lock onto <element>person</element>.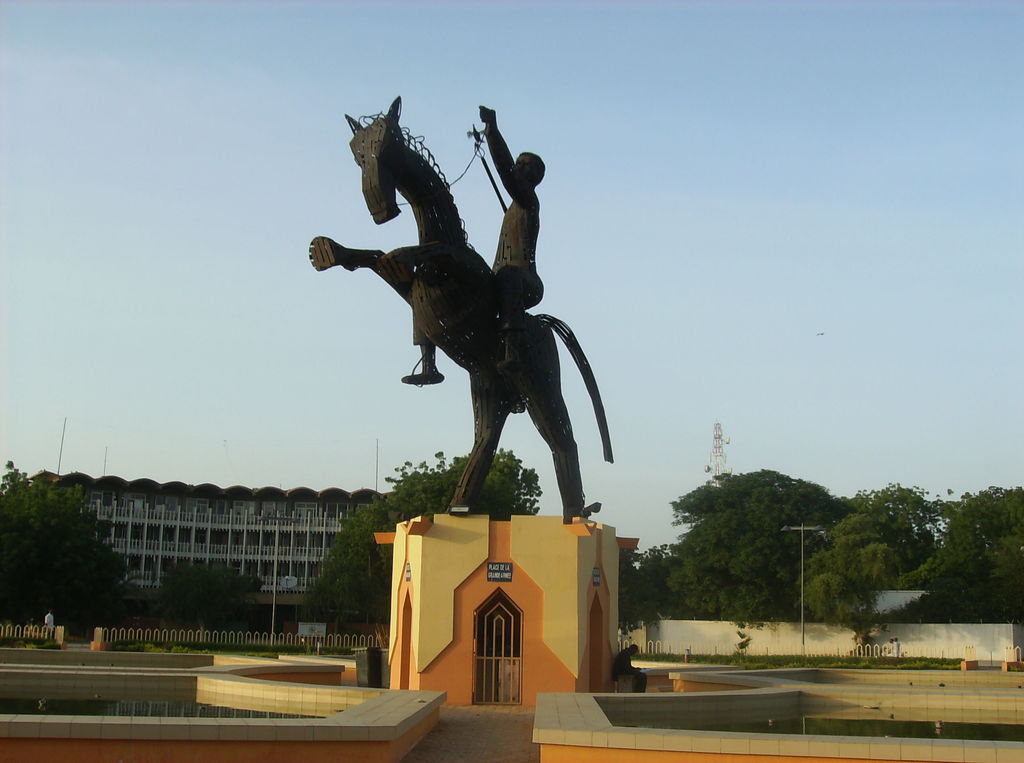
Locked: x1=400, y1=99, x2=544, y2=379.
